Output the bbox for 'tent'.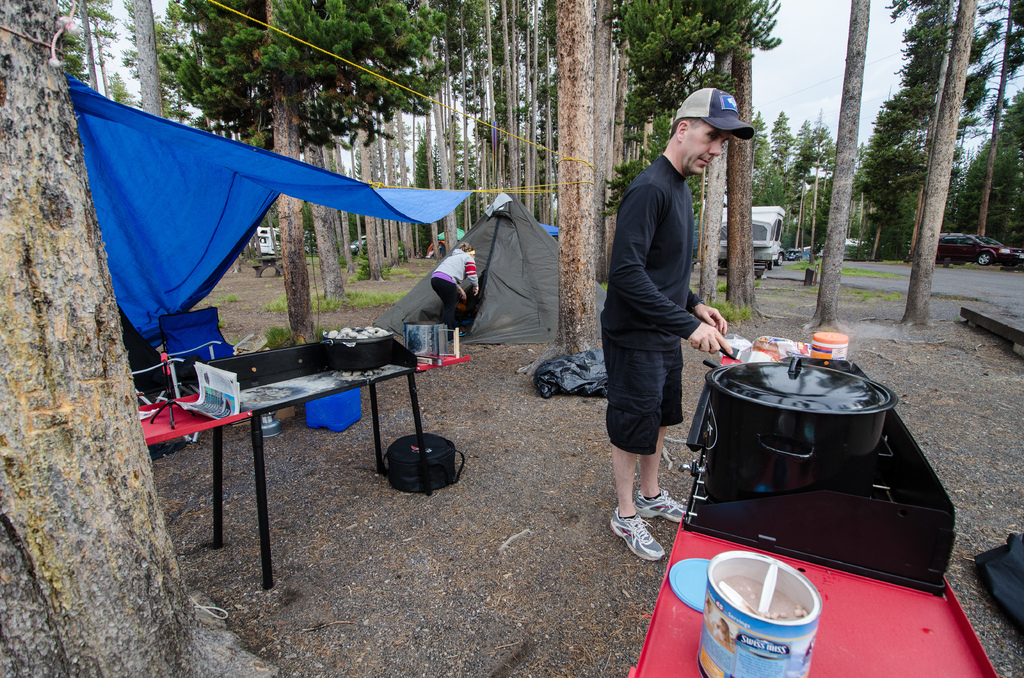
<bbox>426, 193, 565, 359</bbox>.
